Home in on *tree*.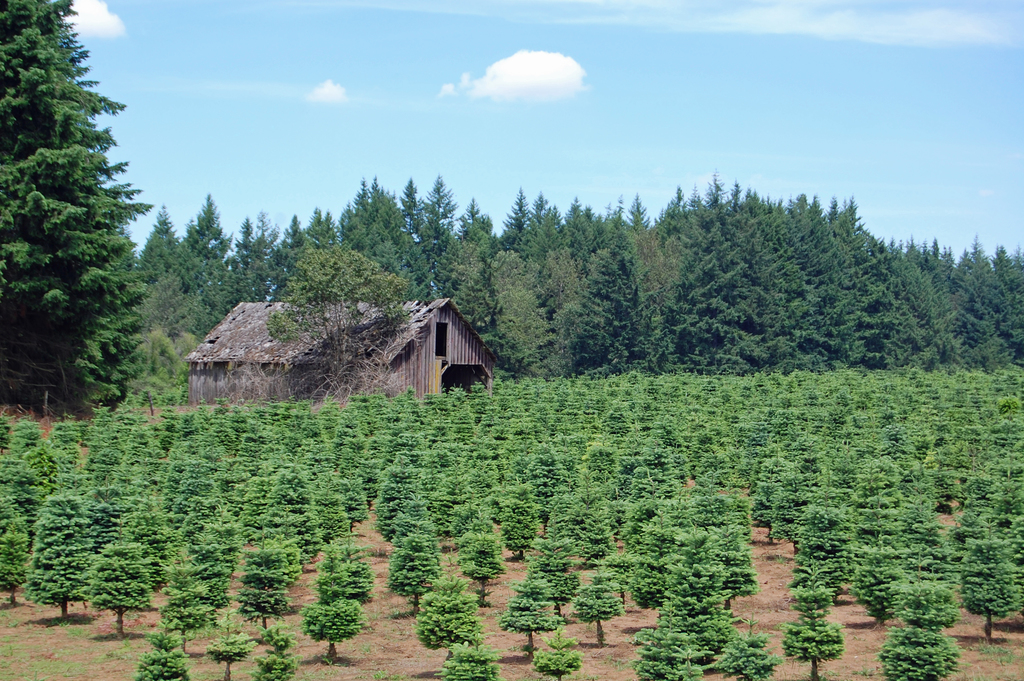
Homed in at region(575, 574, 636, 655).
